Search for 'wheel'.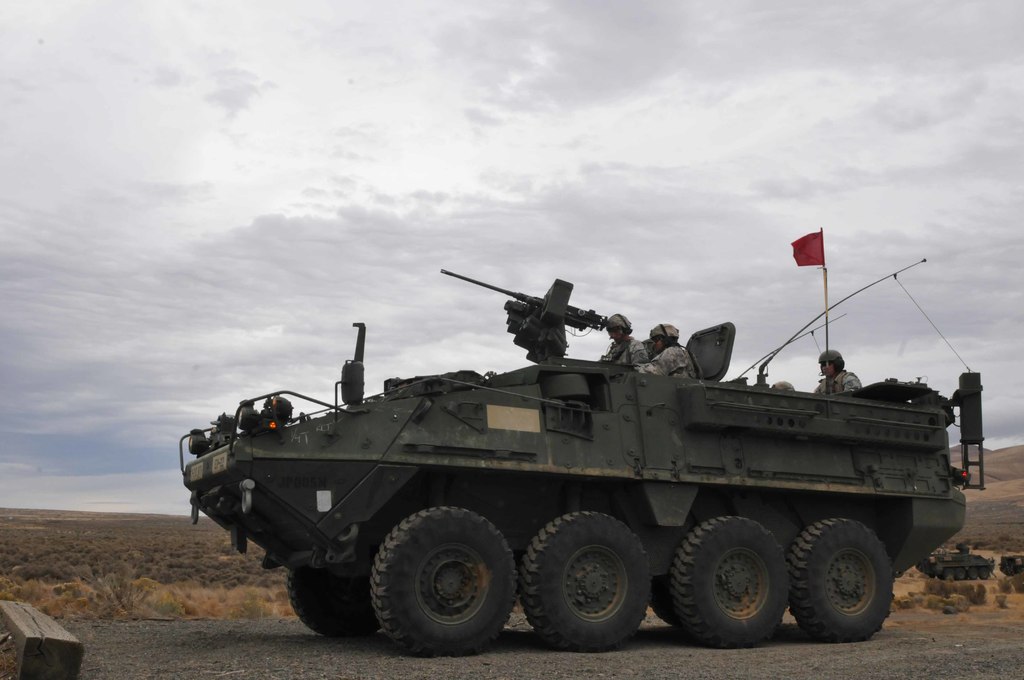
Found at l=665, t=518, r=792, b=649.
